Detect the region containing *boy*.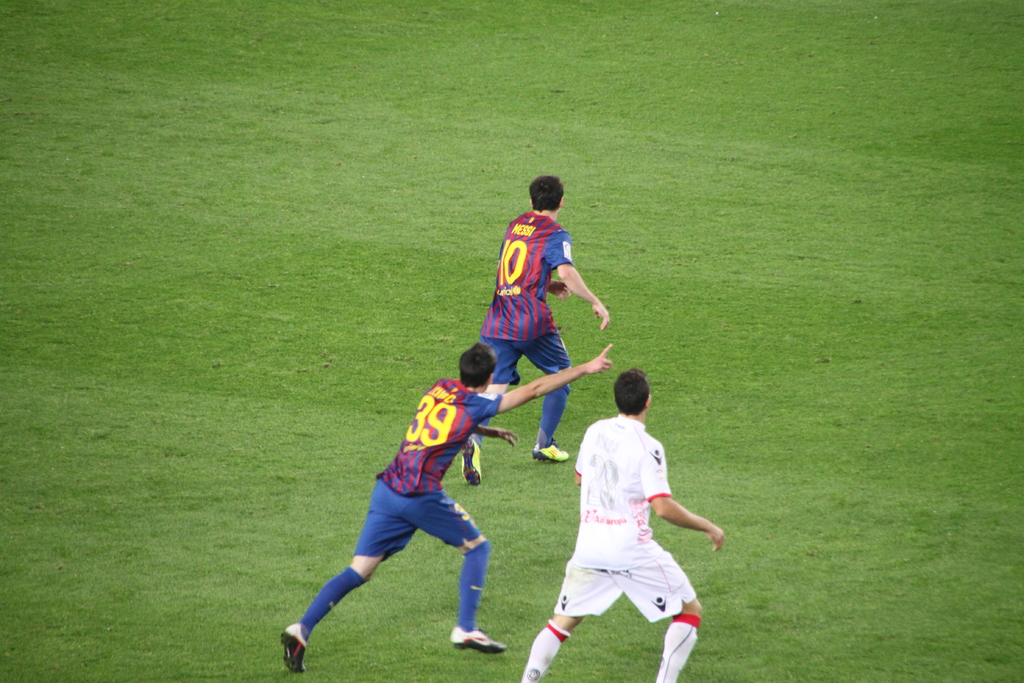
(x1=281, y1=342, x2=612, y2=673).
